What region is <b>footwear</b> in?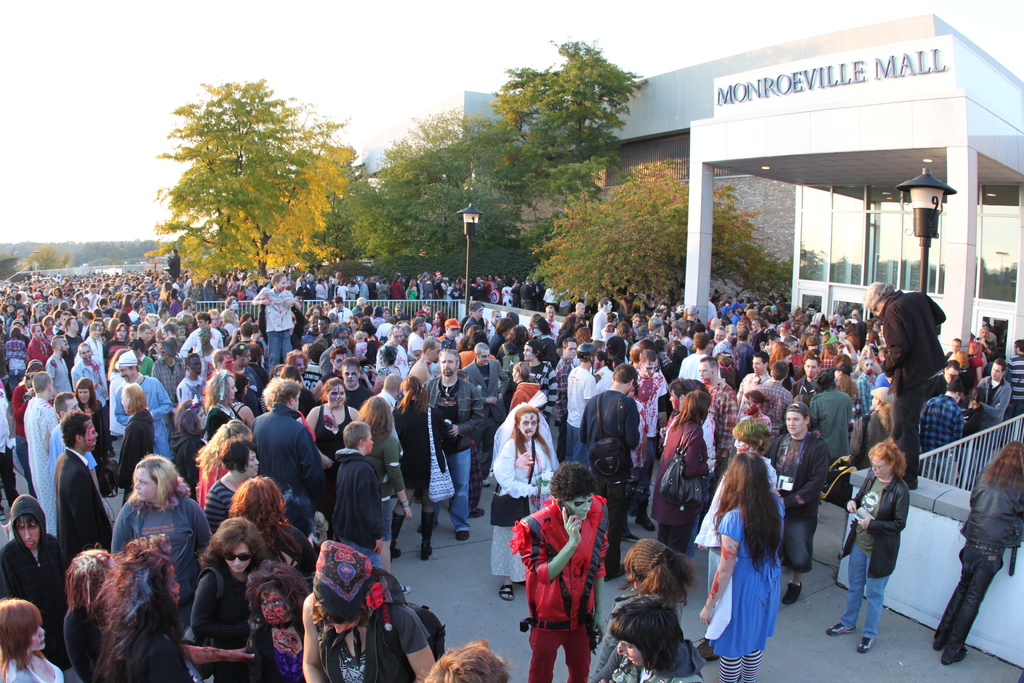
[x1=400, y1=582, x2=413, y2=593].
